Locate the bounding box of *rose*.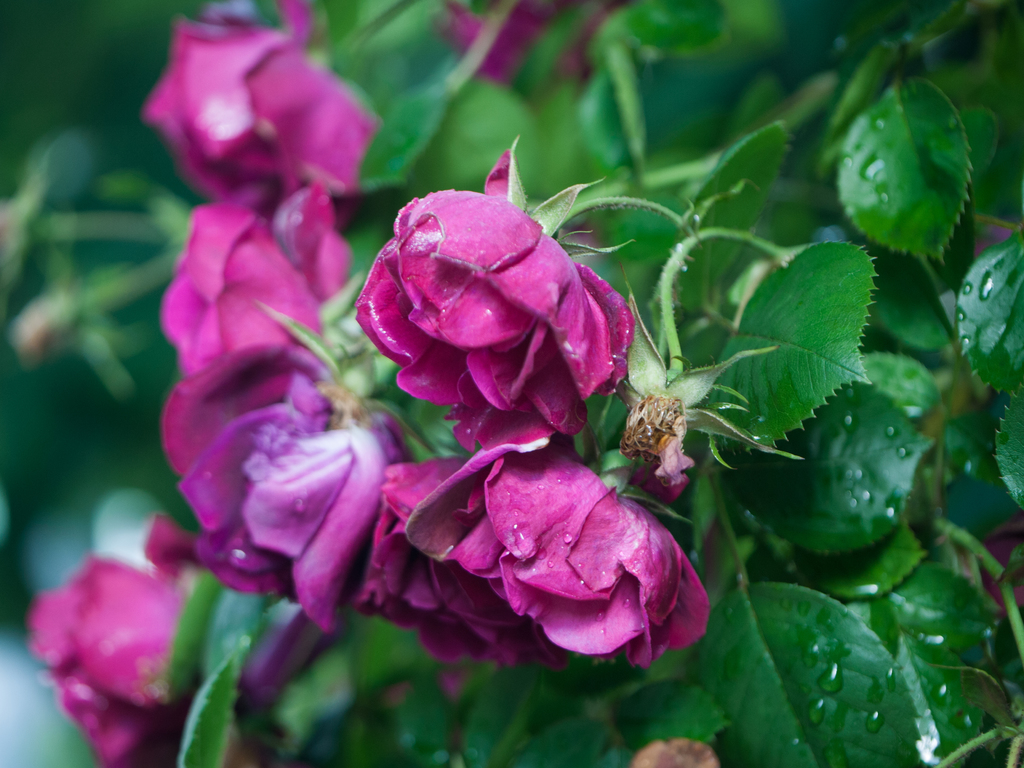
Bounding box: bbox(980, 525, 1023, 612).
